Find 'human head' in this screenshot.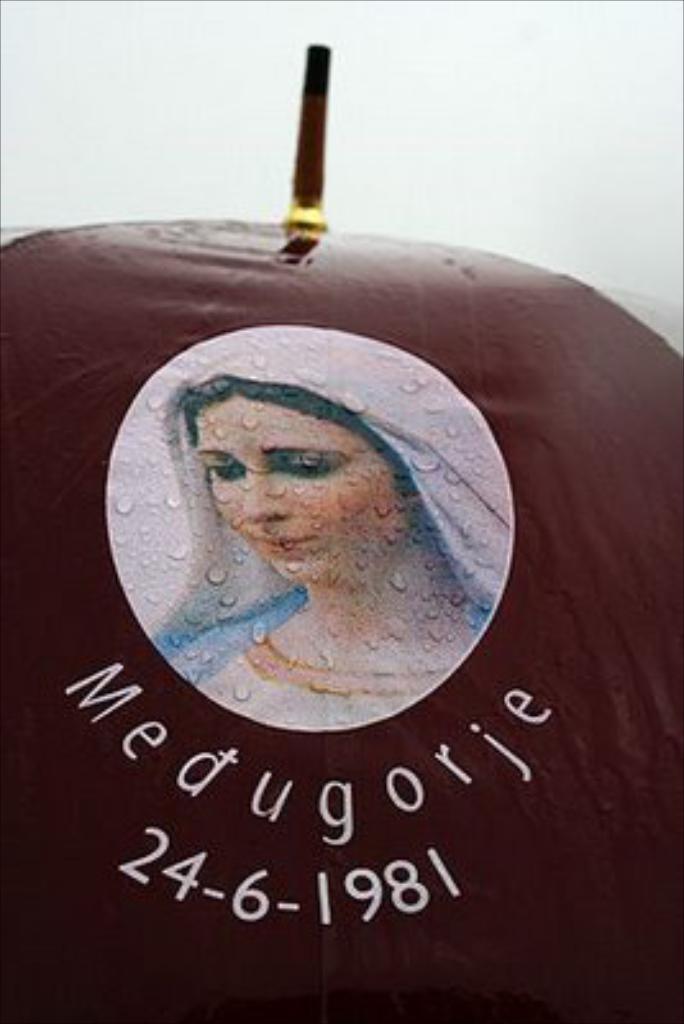
The bounding box for 'human head' is box=[167, 356, 436, 576].
